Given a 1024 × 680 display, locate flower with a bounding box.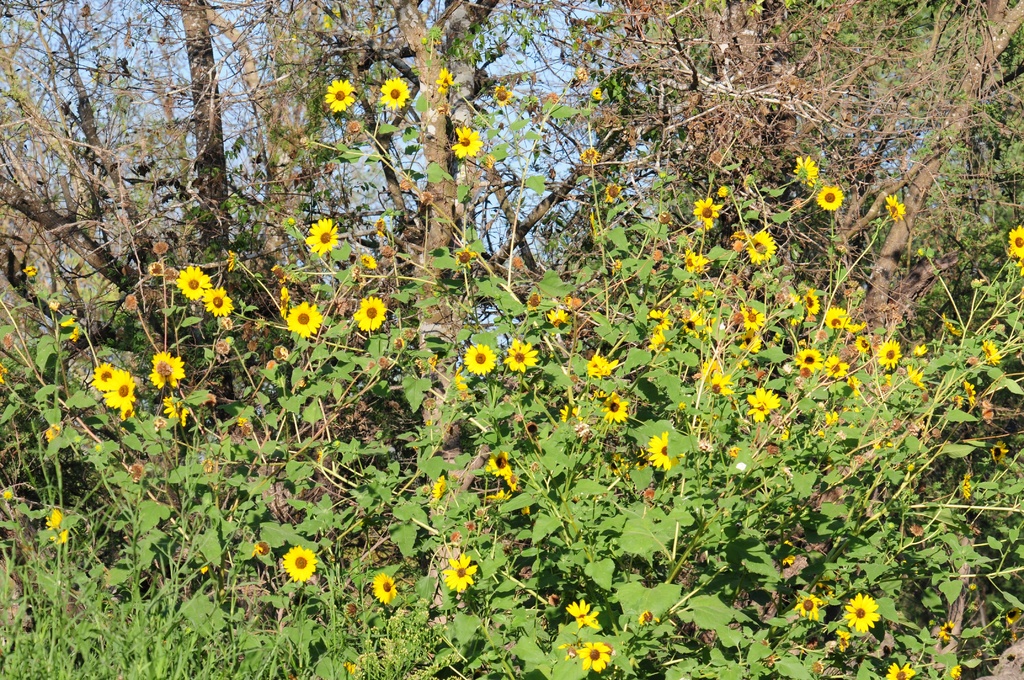
Located: bbox(842, 371, 863, 395).
